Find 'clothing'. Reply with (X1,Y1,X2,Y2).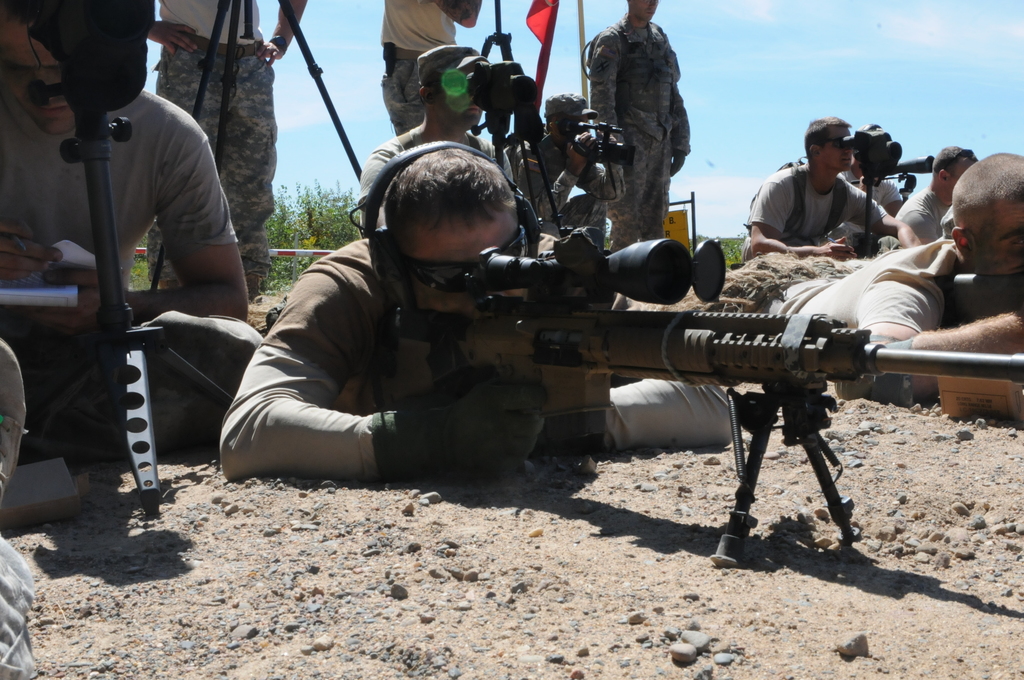
(896,184,948,244).
